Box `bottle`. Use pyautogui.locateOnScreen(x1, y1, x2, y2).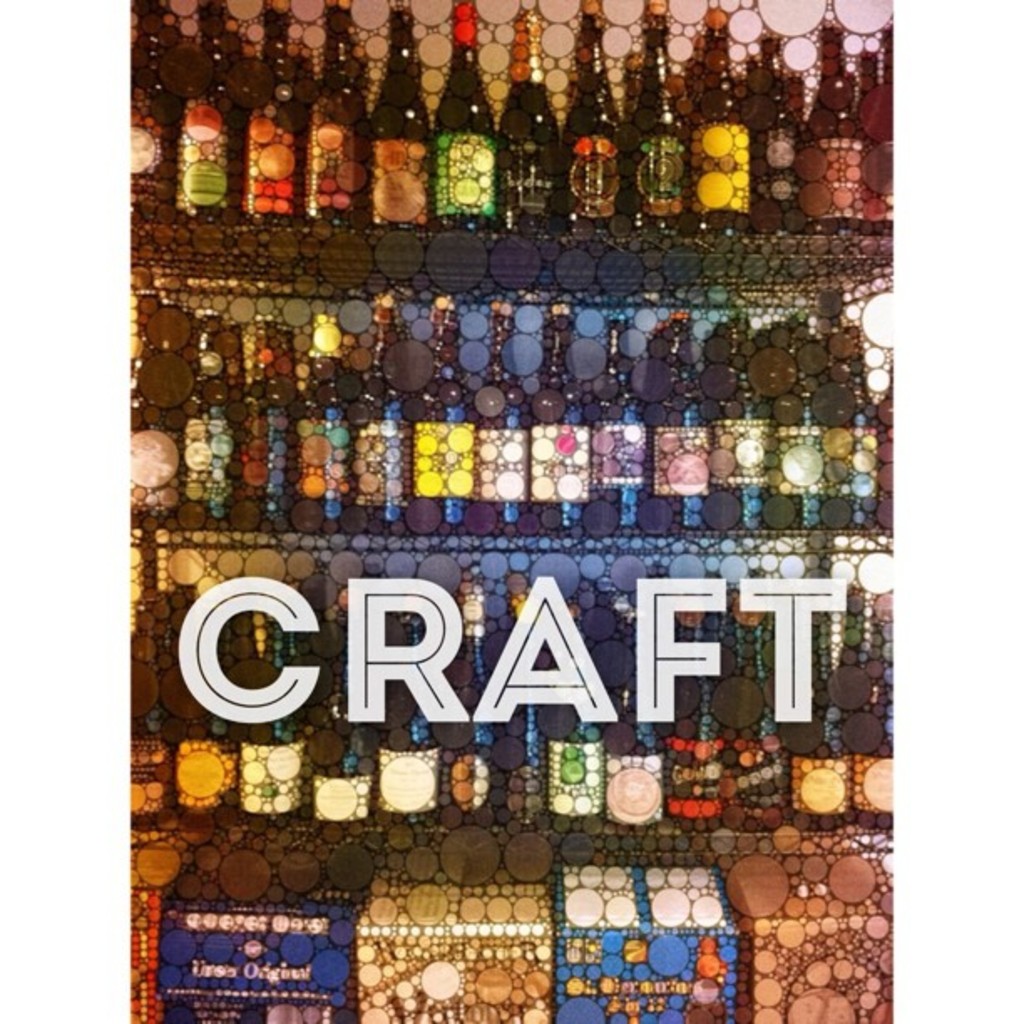
pyautogui.locateOnScreen(283, 311, 356, 535).
